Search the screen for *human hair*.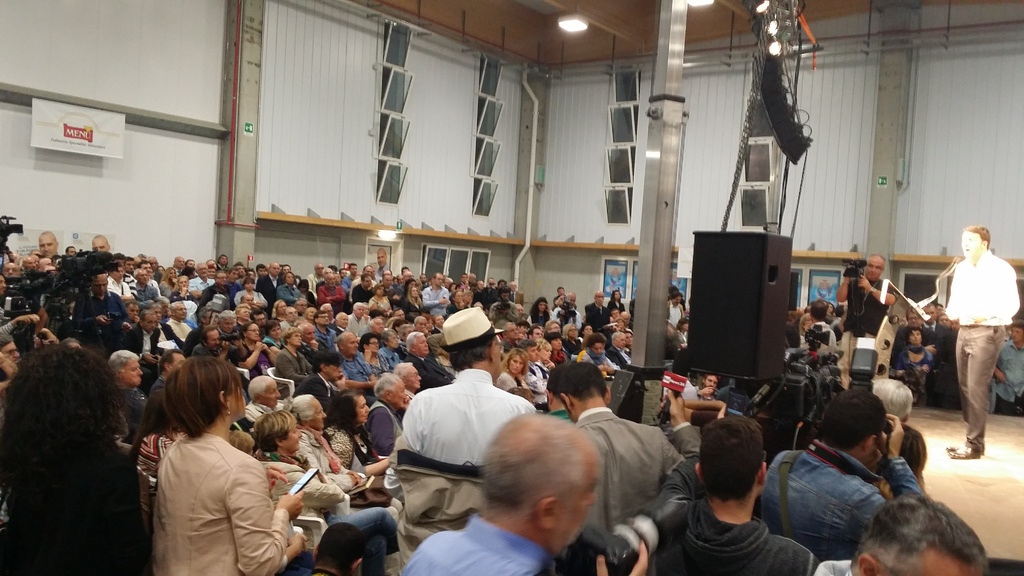
Found at x1=962 y1=224 x2=991 y2=250.
